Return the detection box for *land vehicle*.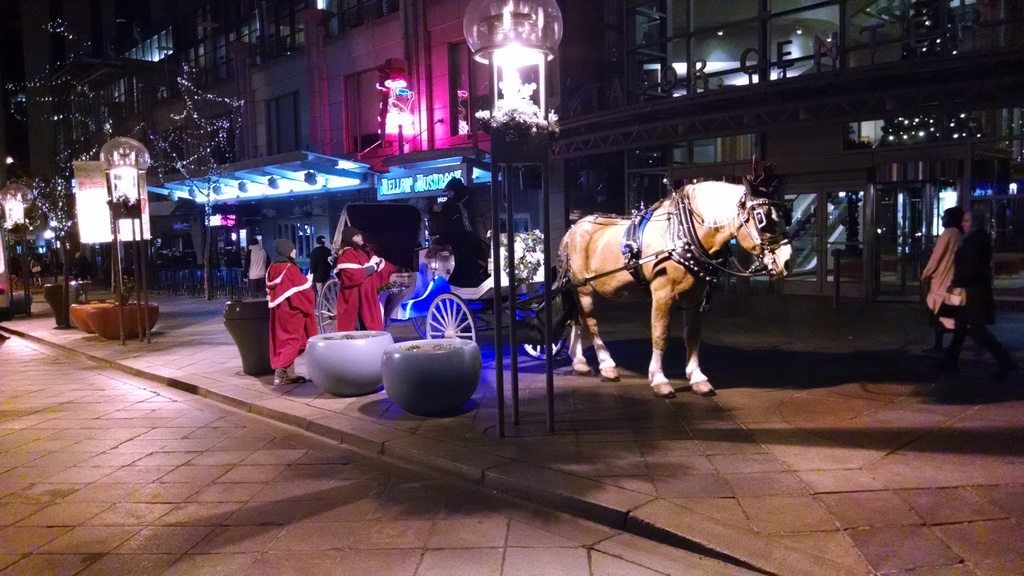
bbox(271, 173, 808, 370).
